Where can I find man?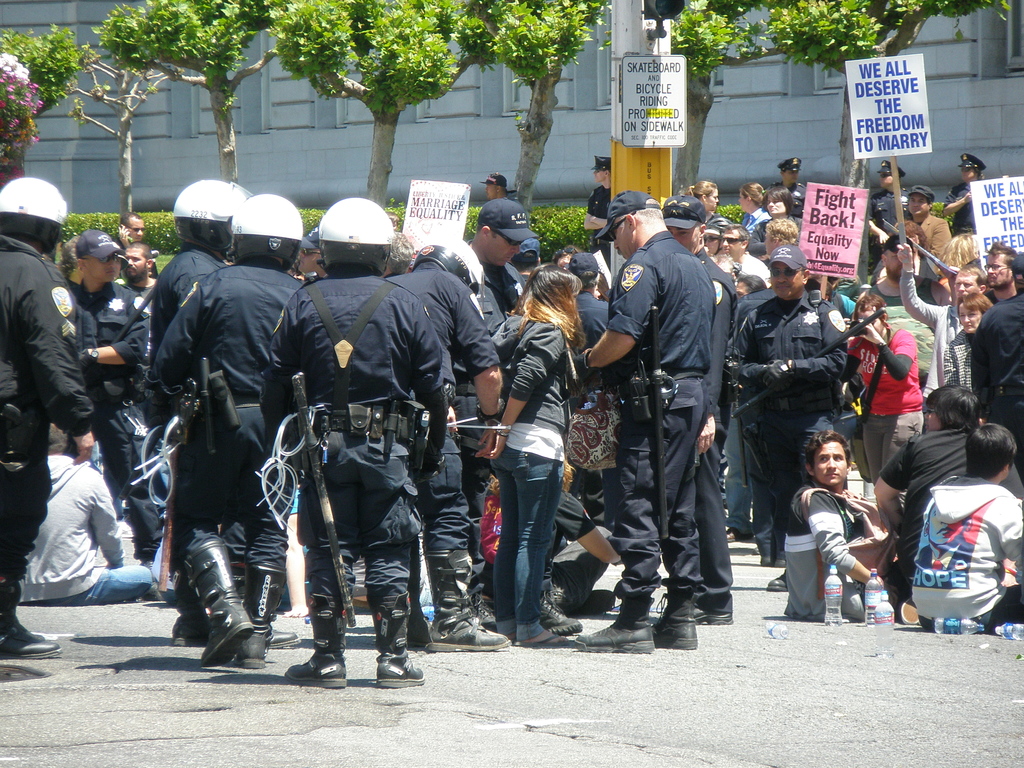
You can find it at 873,388,1023,619.
